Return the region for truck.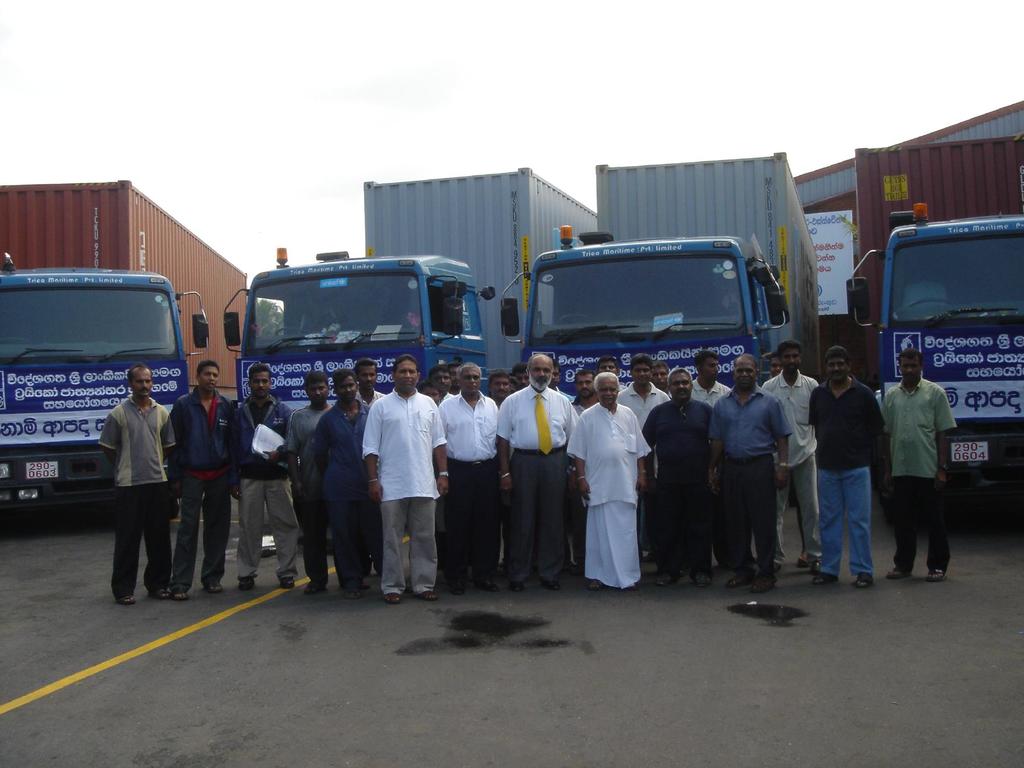
x1=500, y1=217, x2=792, y2=474.
